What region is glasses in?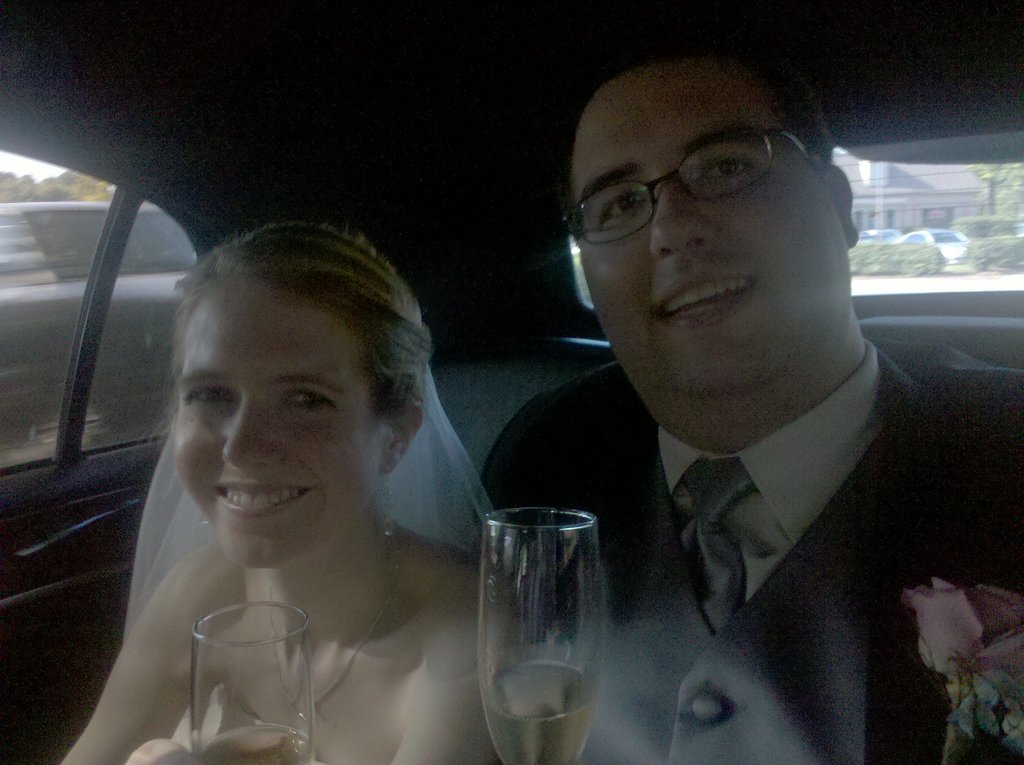
locate(545, 127, 823, 235).
